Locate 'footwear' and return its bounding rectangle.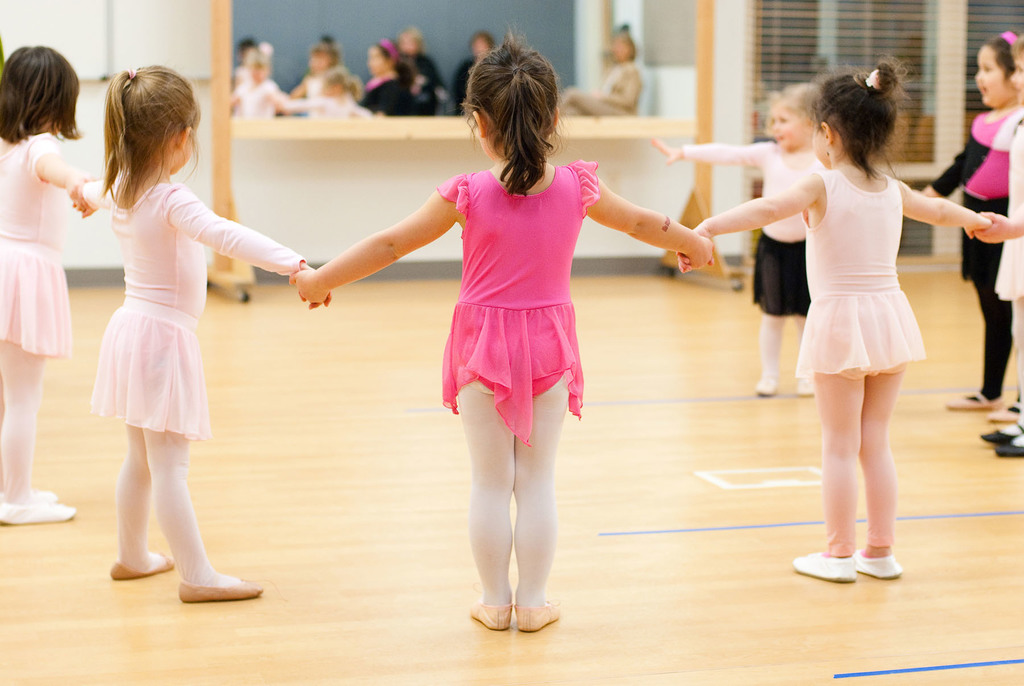
<bbox>985, 395, 1023, 424</bbox>.
